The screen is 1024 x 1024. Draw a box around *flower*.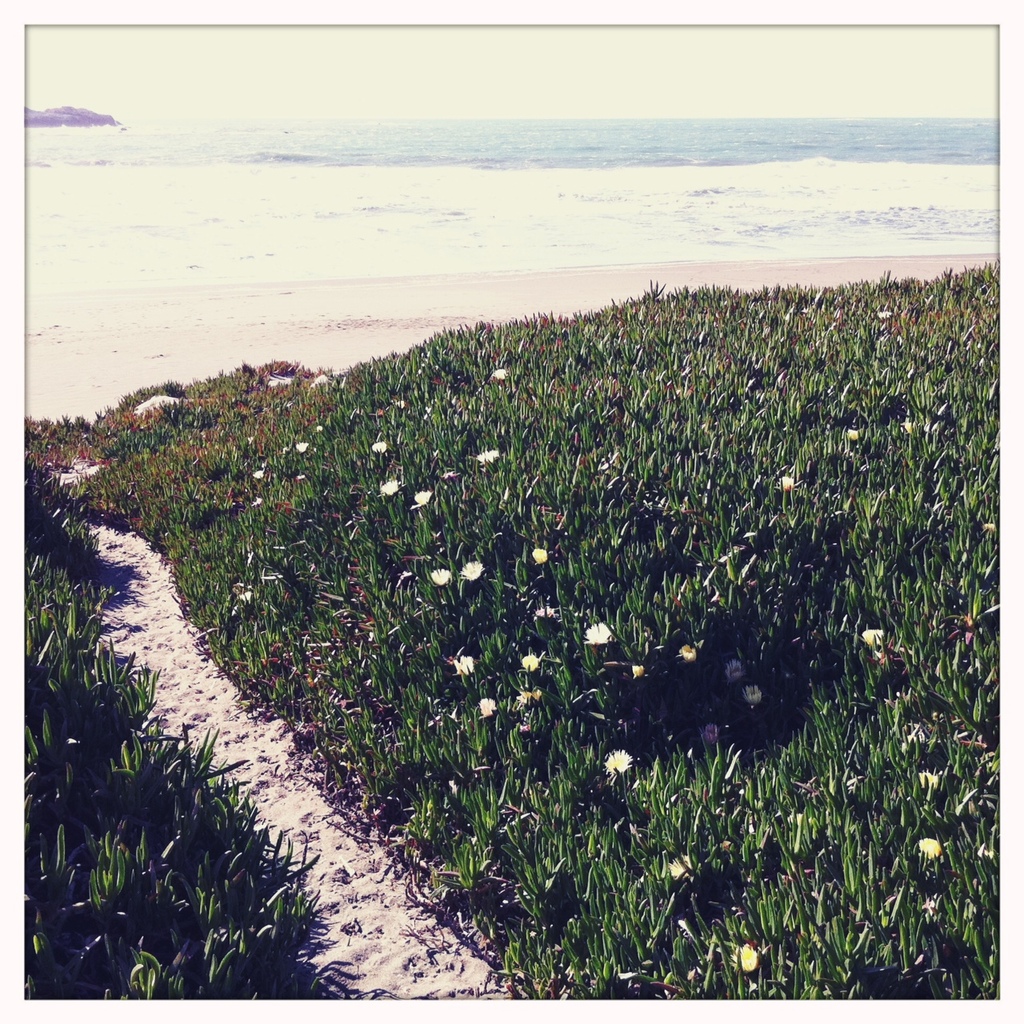
select_region(860, 627, 890, 654).
